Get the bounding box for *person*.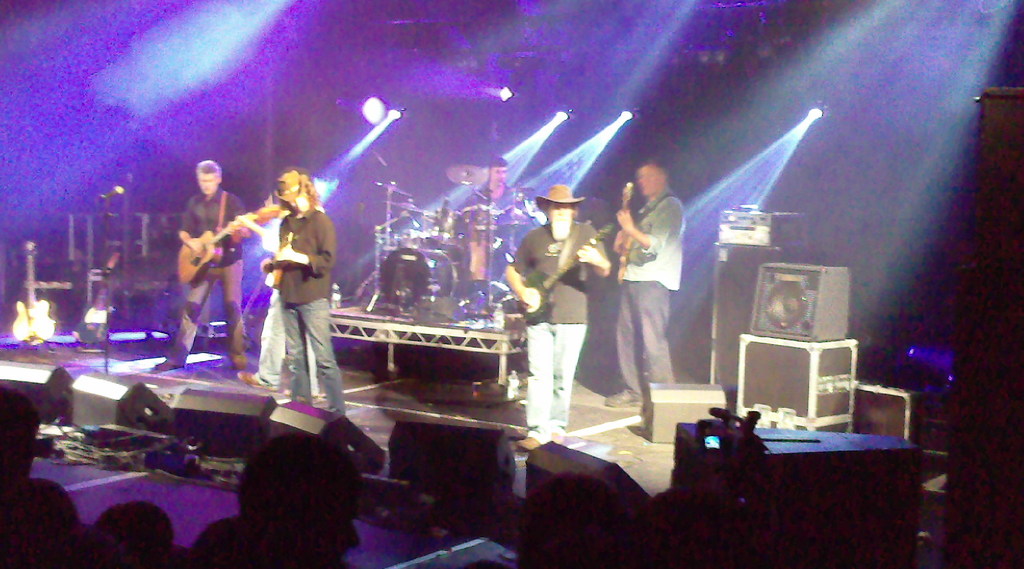
box(505, 182, 615, 452).
